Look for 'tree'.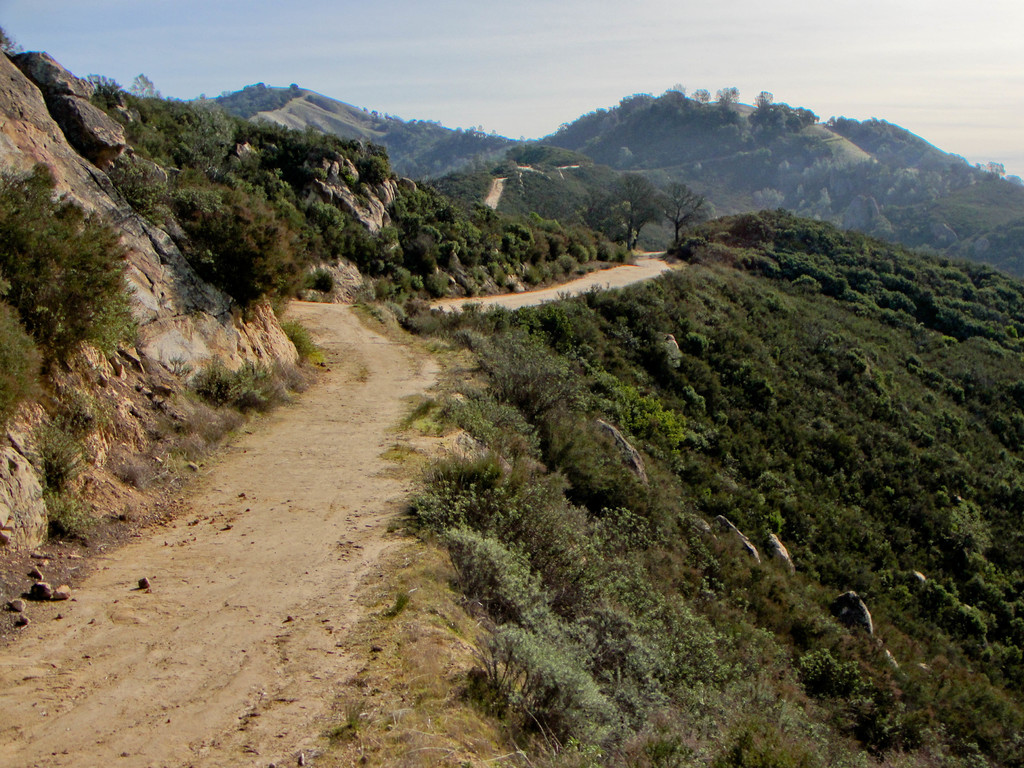
Found: crop(655, 179, 712, 243).
